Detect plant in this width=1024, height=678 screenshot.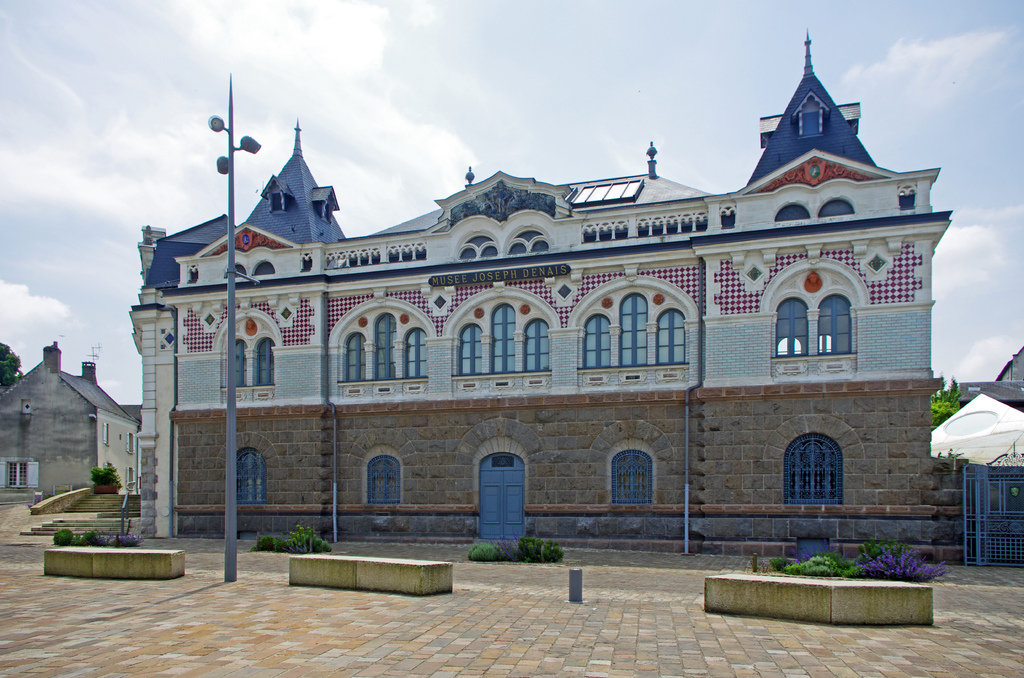
Detection: rect(54, 525, 99, 546).
